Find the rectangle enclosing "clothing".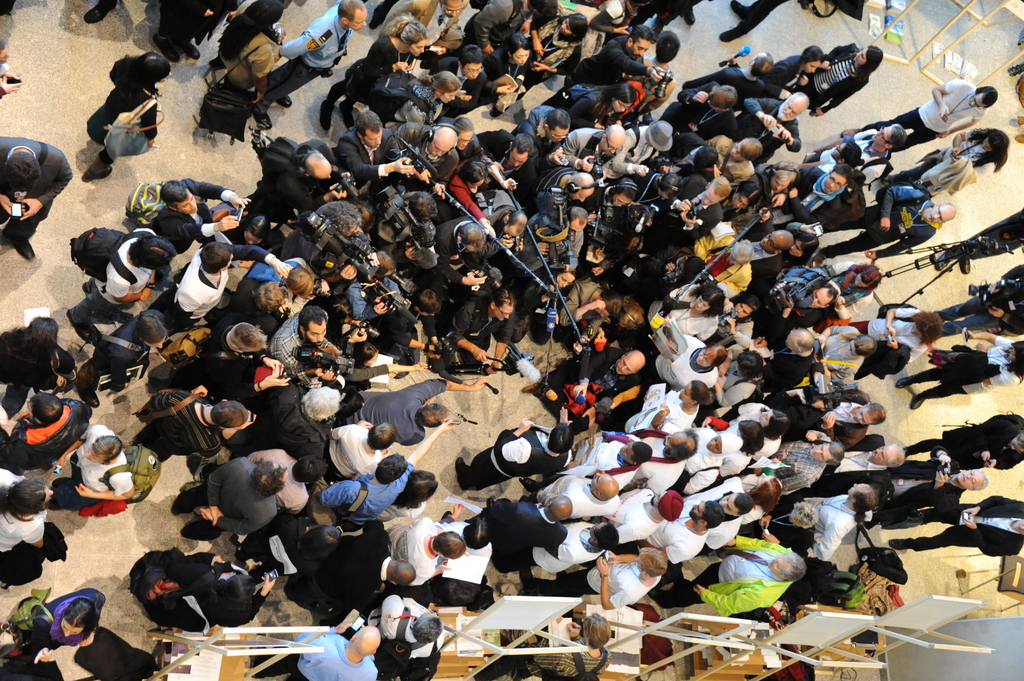
[left=864, top=82, right=980, bottom=149].
